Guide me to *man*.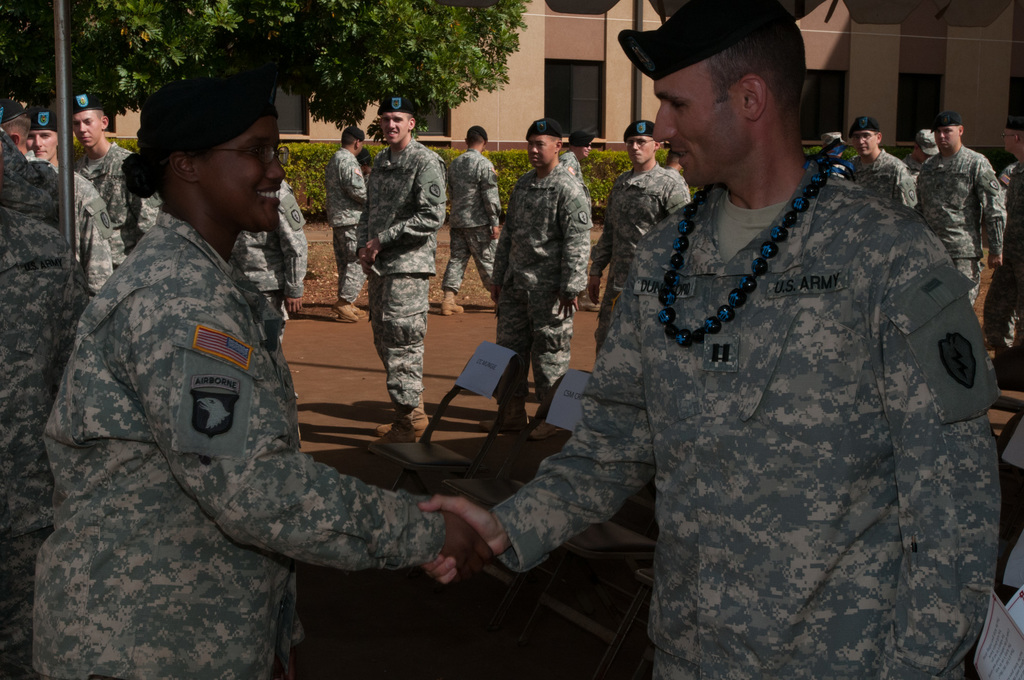
Guidance: bbox(849, 121, 925, 204).
